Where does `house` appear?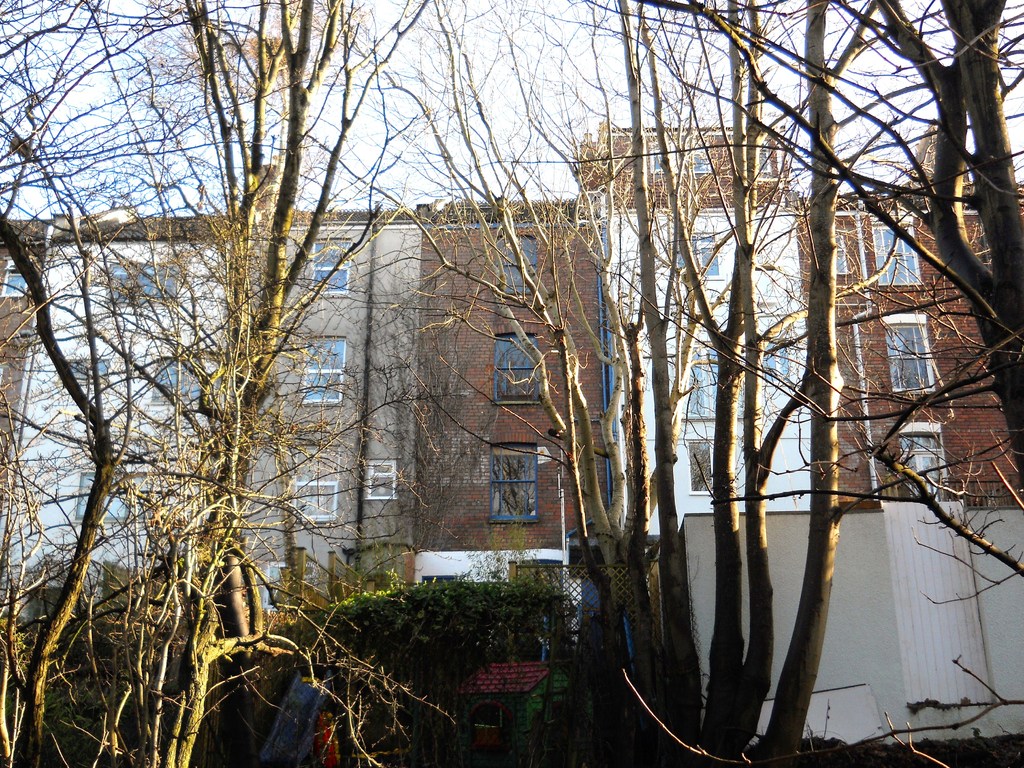
Appears at [x1=30, y1=211, x2=433, y2=668].
